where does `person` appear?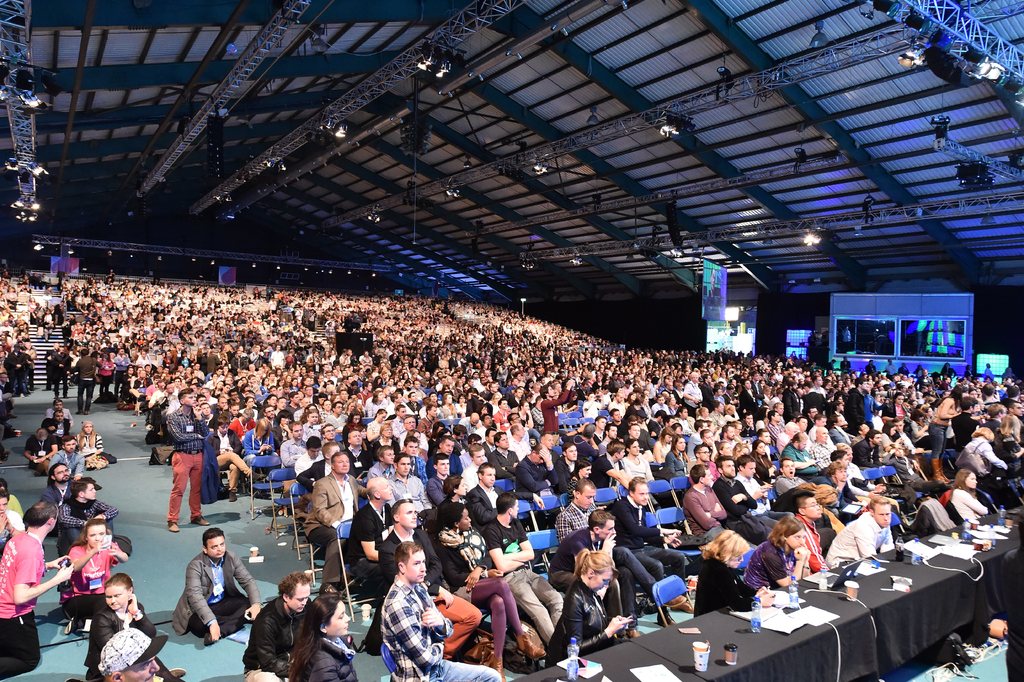
Appears at {"x1": 290, "y1": 594, "x2": 361, "y2": 681}.
